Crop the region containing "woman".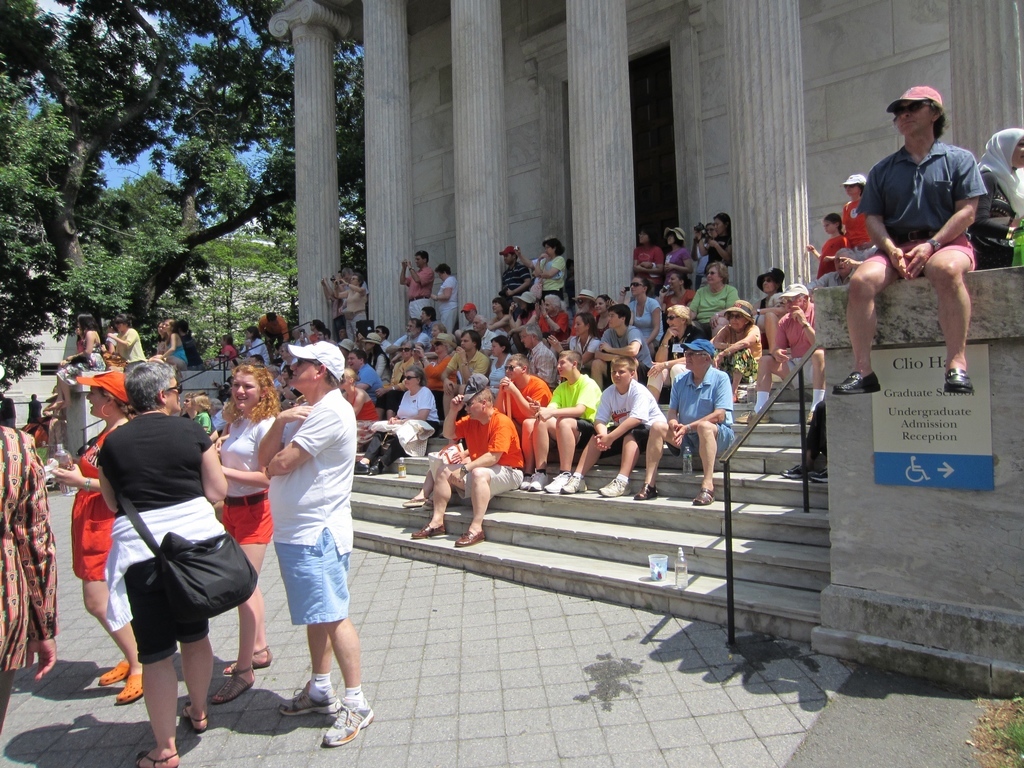
Crop region: rect(158, 322, 165, 356).
